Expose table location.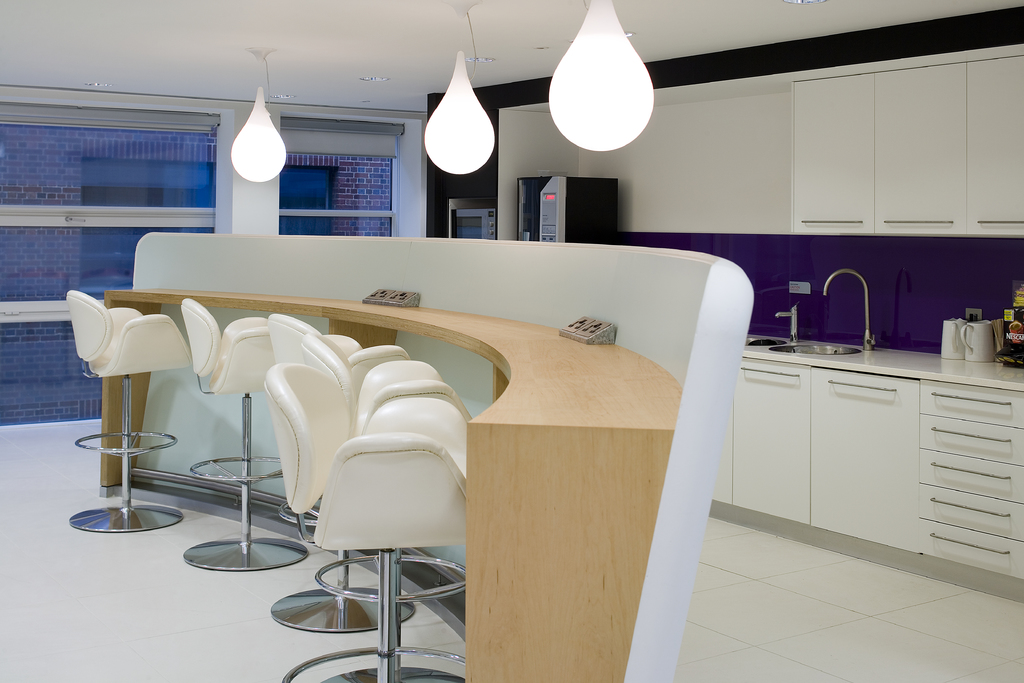
Exposed at box=[173, 246, 767, 672].
